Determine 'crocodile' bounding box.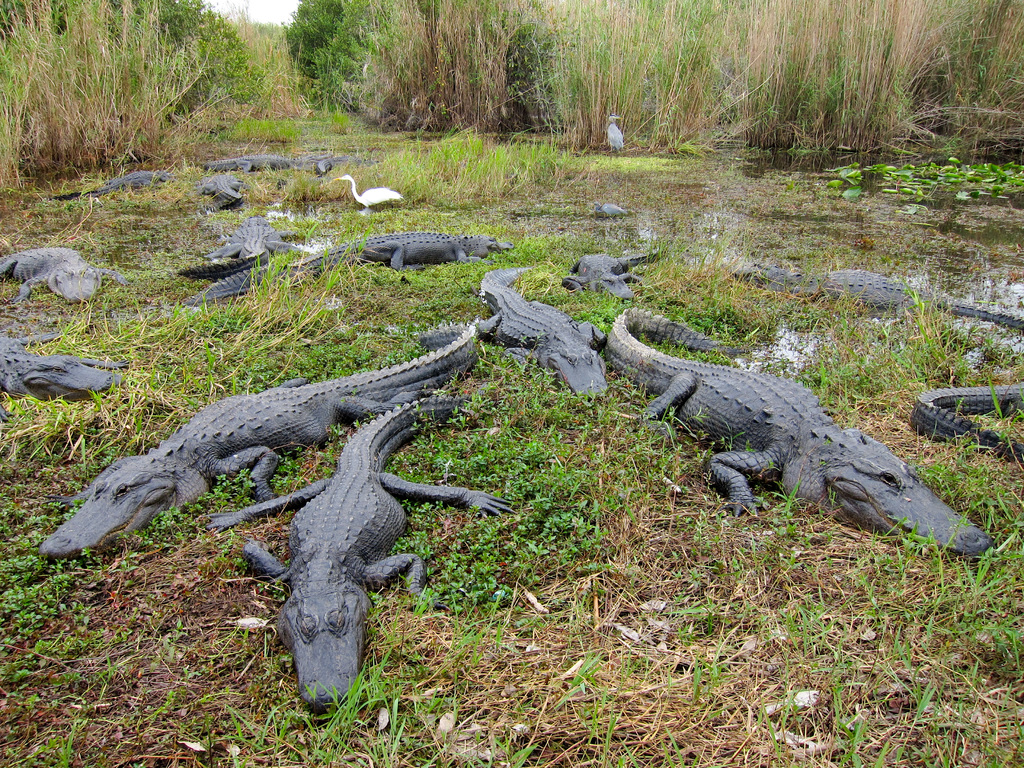
Determined: detection(210, 154, 313, 170).
